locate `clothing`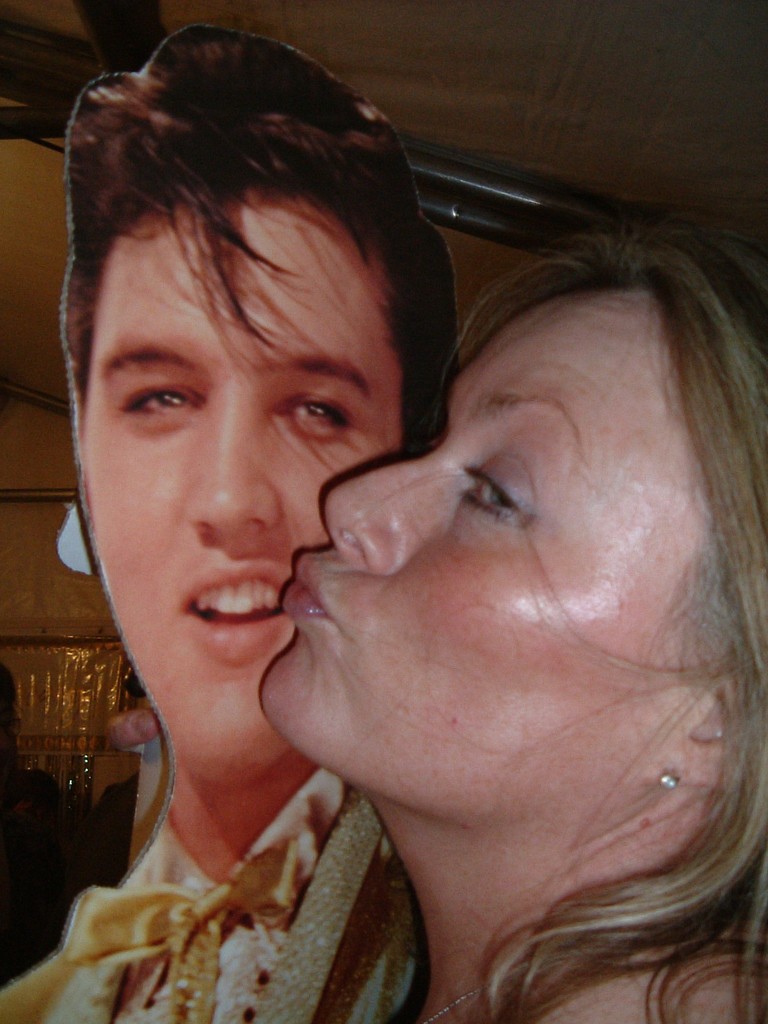
(9,759,424,1023)
